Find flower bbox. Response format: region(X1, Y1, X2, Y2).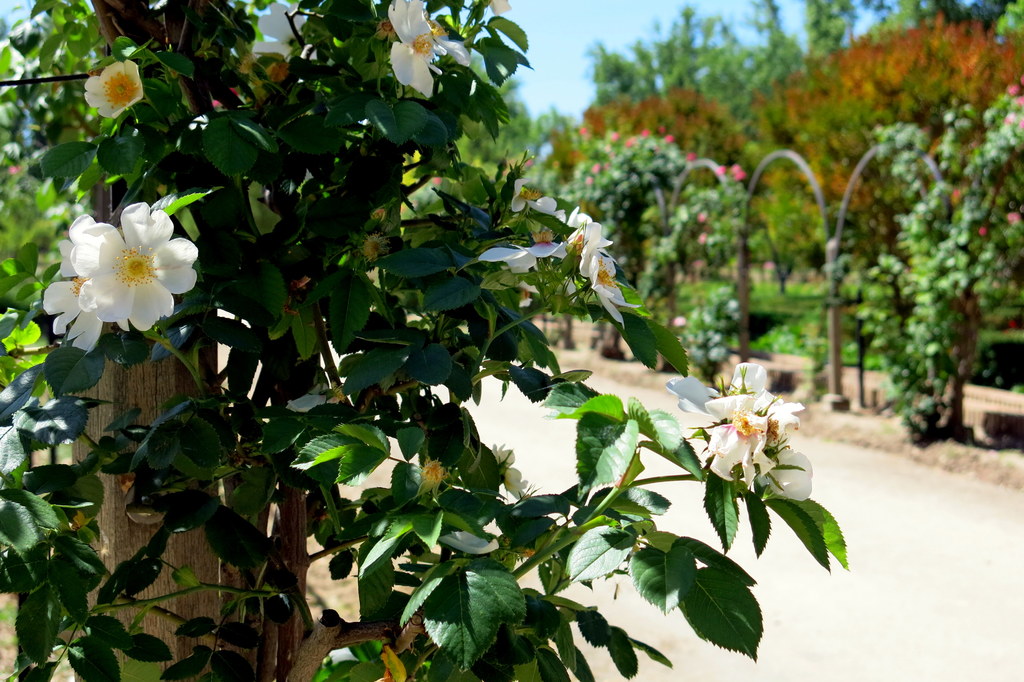
region(251, 0, 323, 66).
